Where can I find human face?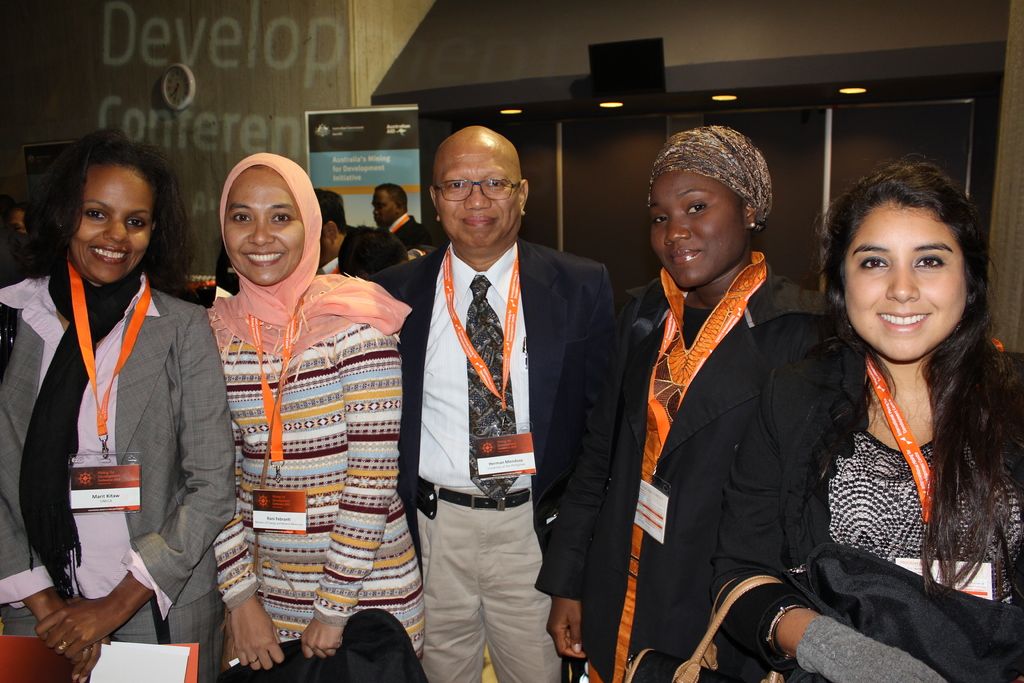
You can find it at BBox(319, 234, 333, 261).
